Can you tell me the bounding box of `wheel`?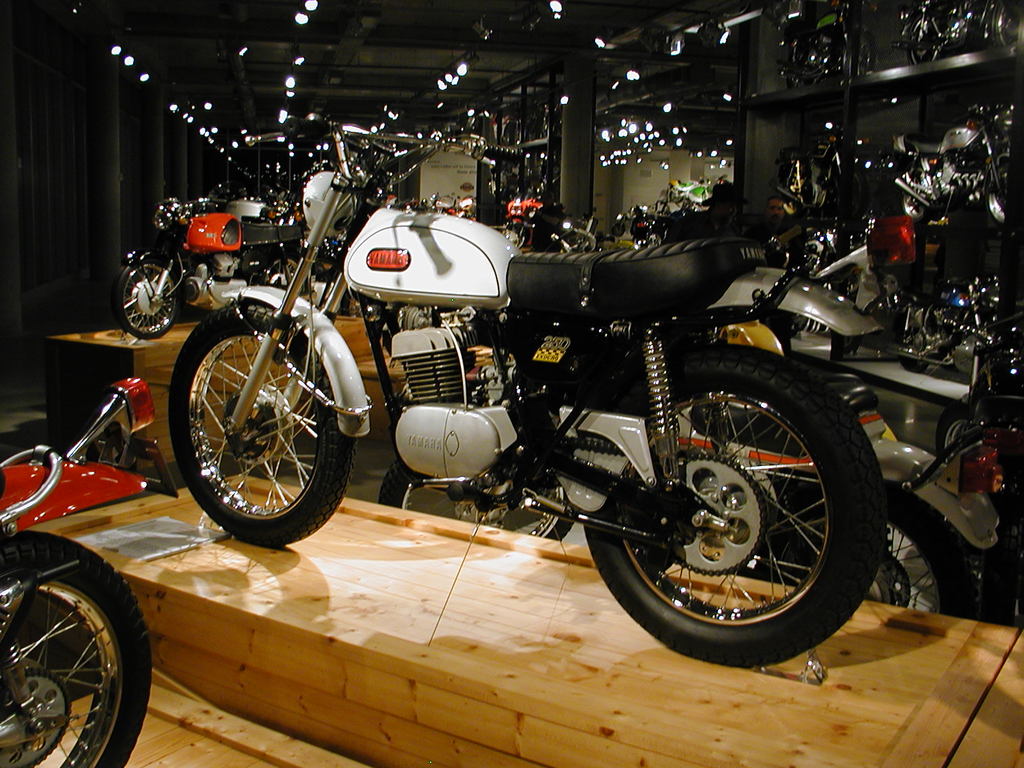
0,529,156,767.
